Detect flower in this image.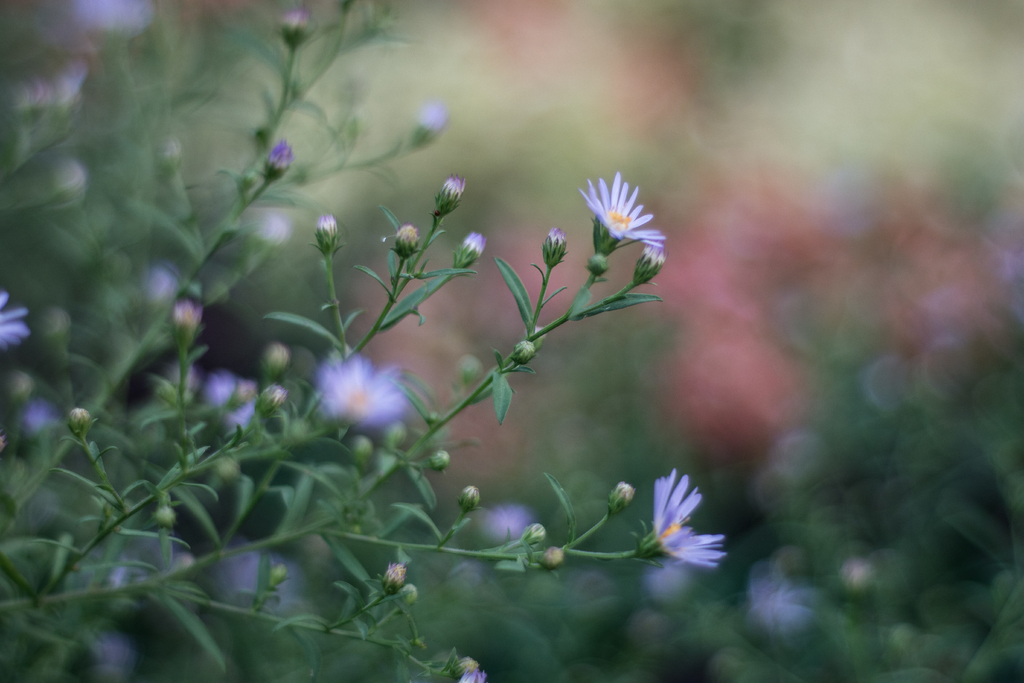
Detection: 316:213:339:259.
